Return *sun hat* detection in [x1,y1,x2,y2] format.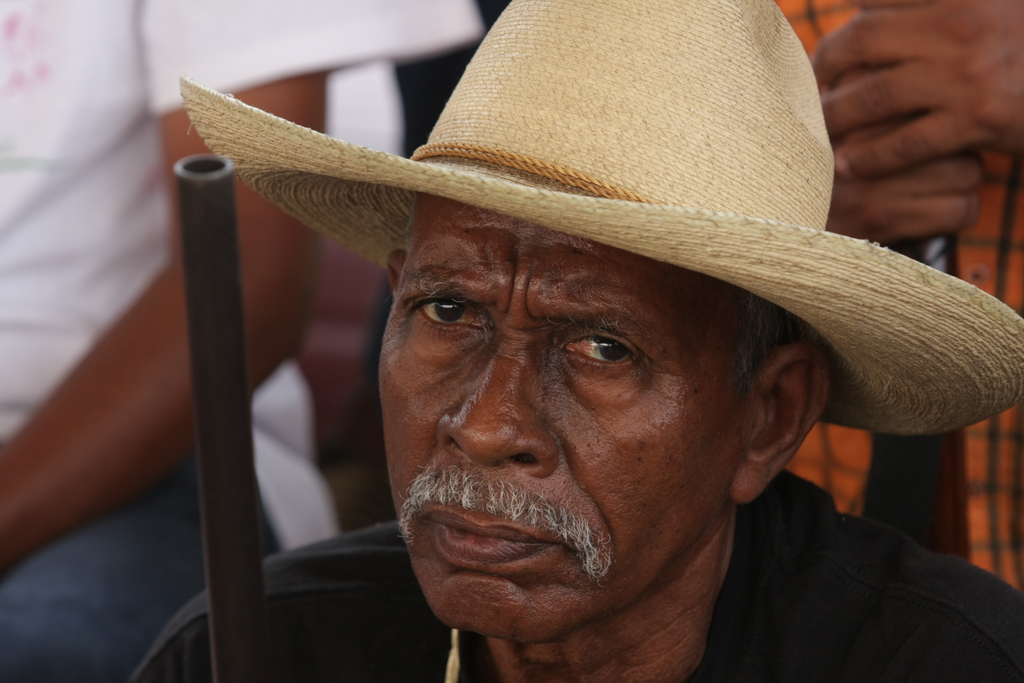
[170,0,1023,445].
